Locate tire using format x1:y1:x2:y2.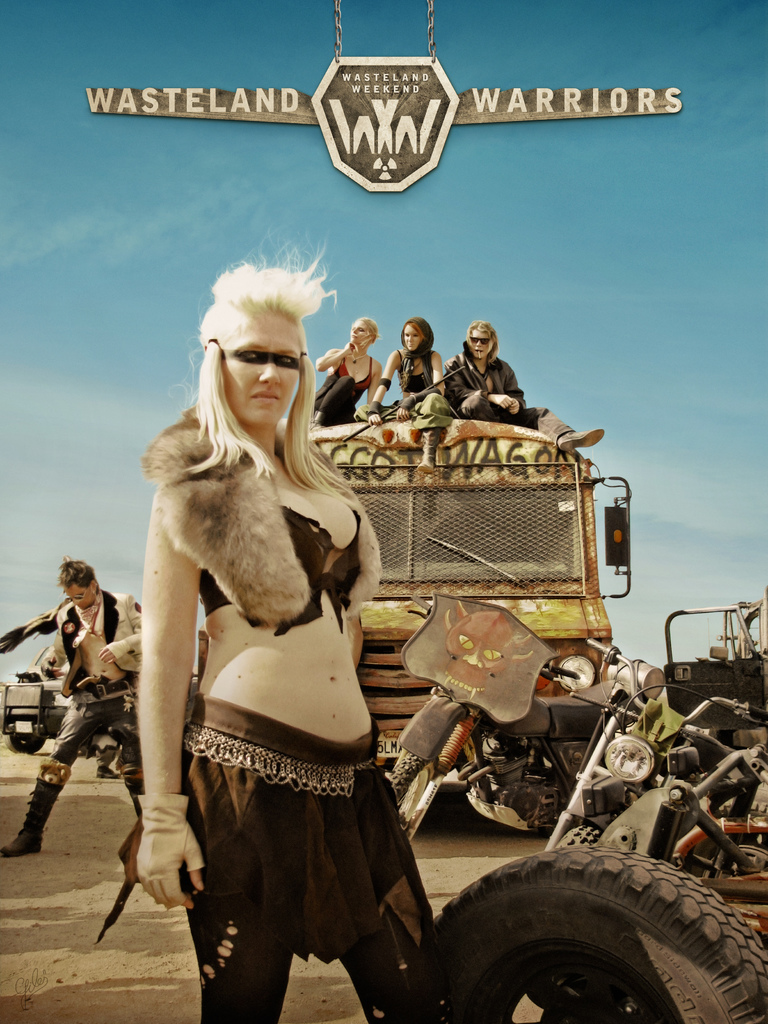
699:837:767:922.
